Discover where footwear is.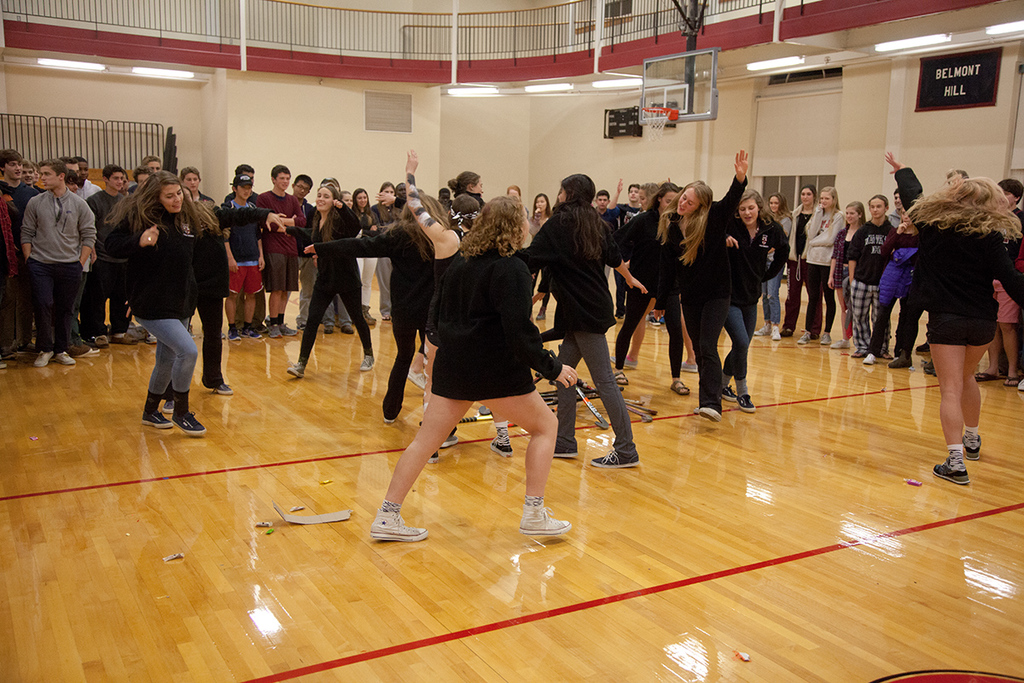
Discovered at [left=364, top=510, right=433, bottom=540].
